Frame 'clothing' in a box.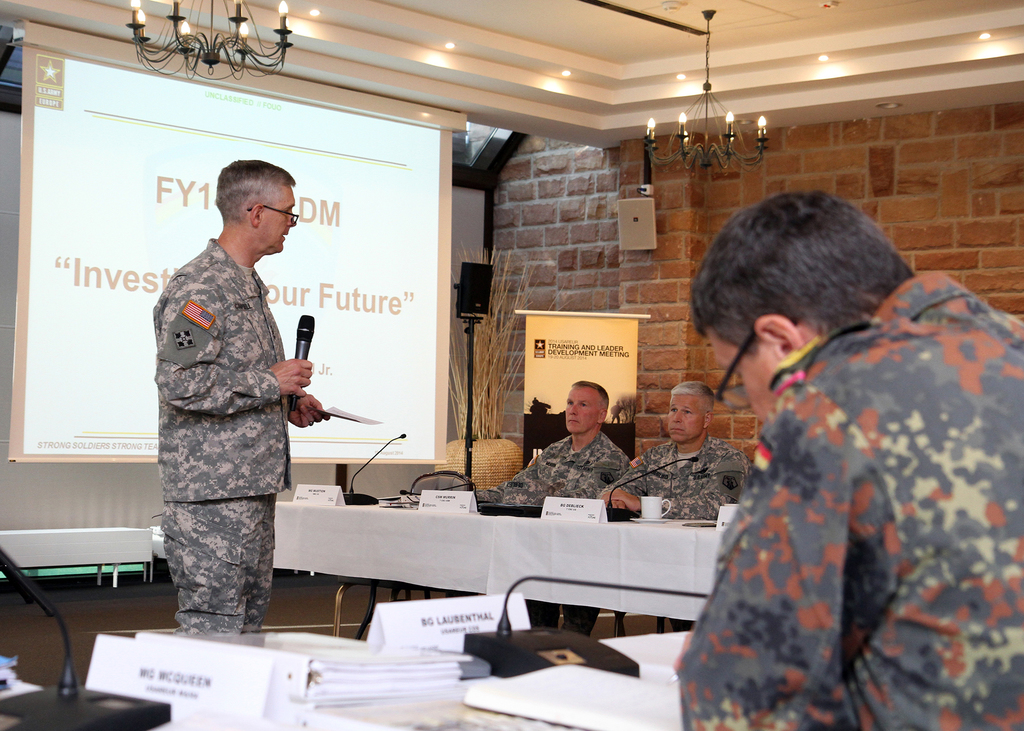
box=[674, 269, 1023, 730].
